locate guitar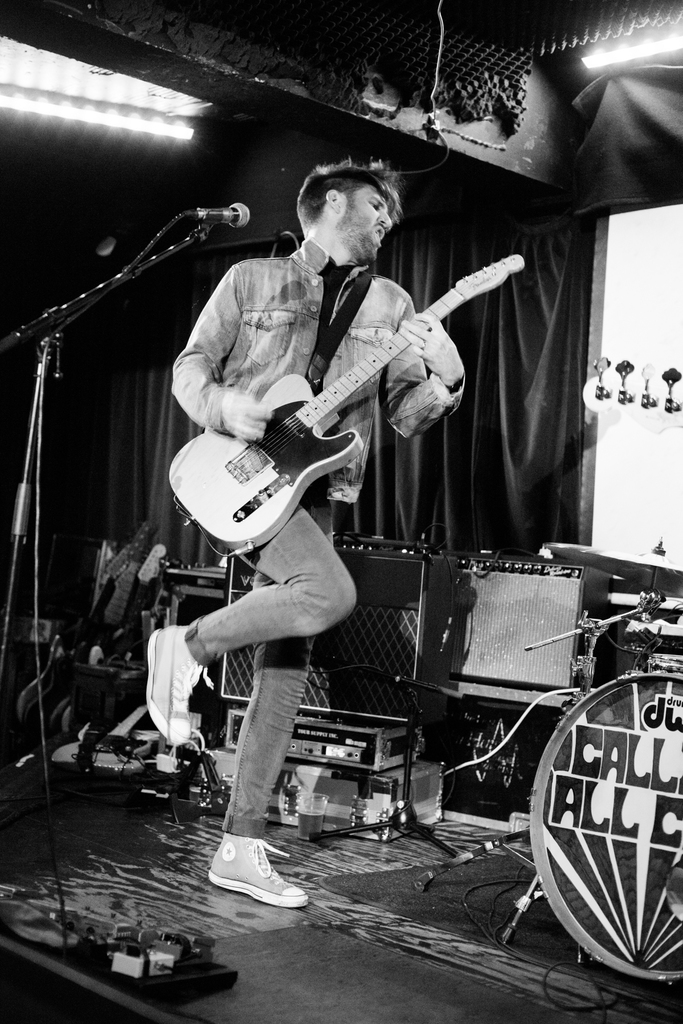
crop(172, 235, 506, 556)
